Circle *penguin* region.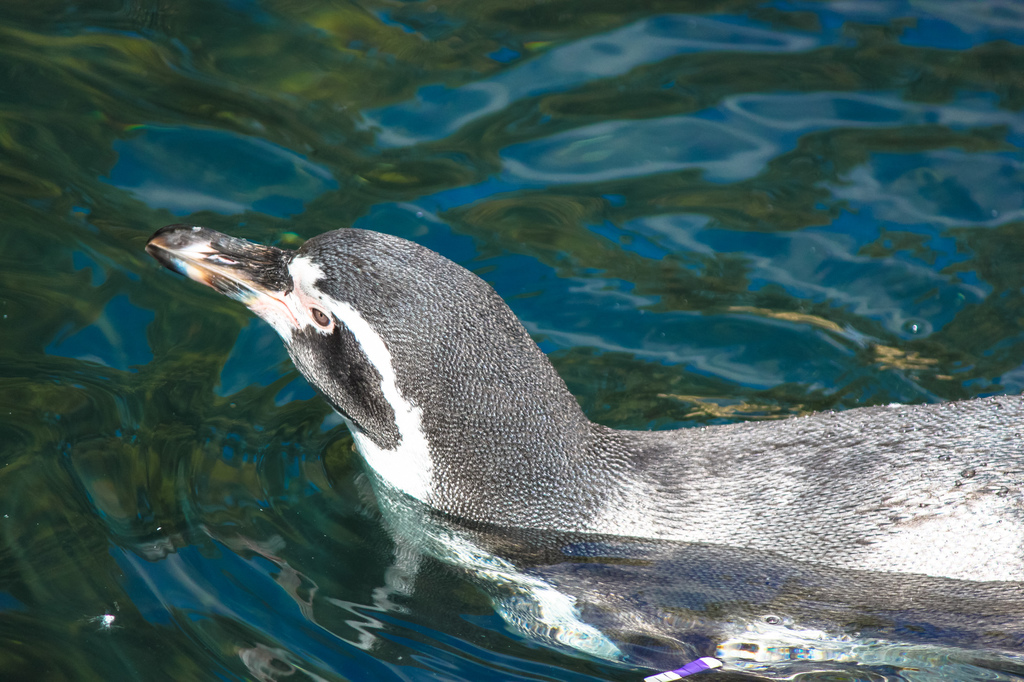
Region: Rect(147, 223, 1023, 681).
